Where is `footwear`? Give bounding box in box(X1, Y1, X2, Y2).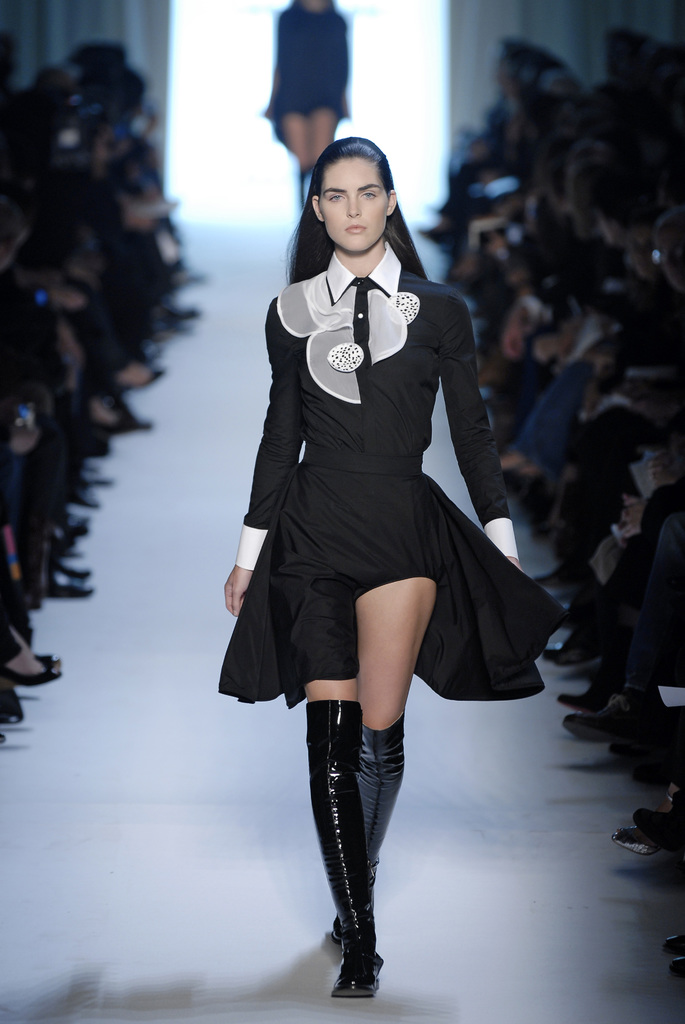
box(565, 689, 642, 744).
